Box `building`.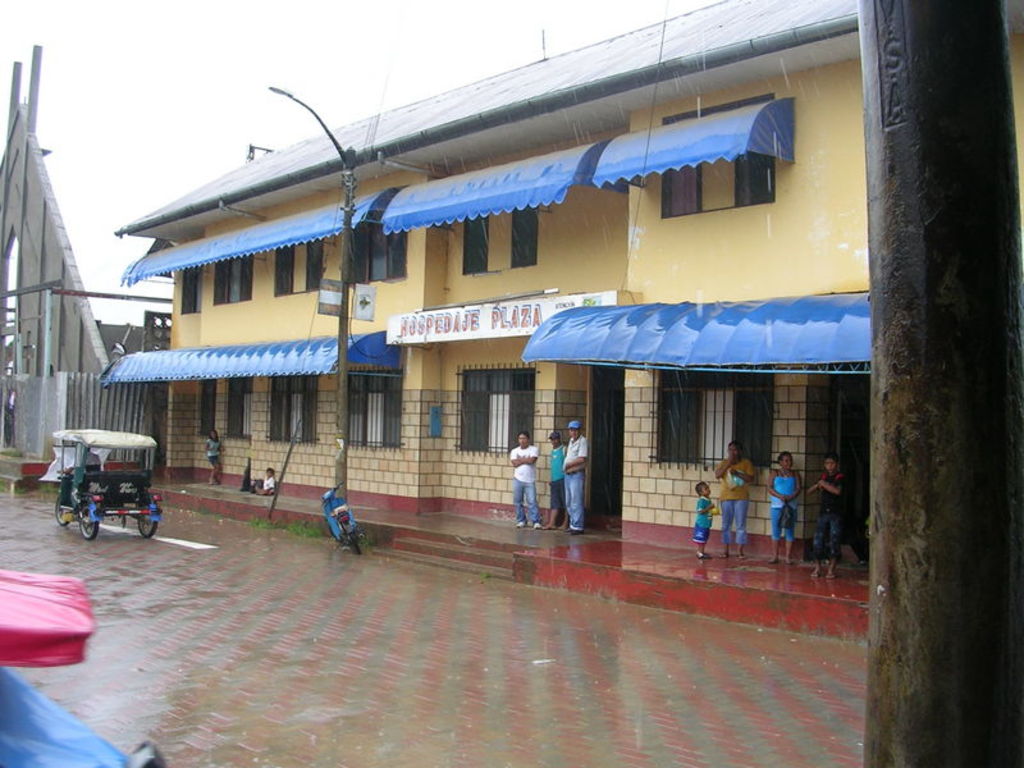
(95, 1, 1020, 586).
